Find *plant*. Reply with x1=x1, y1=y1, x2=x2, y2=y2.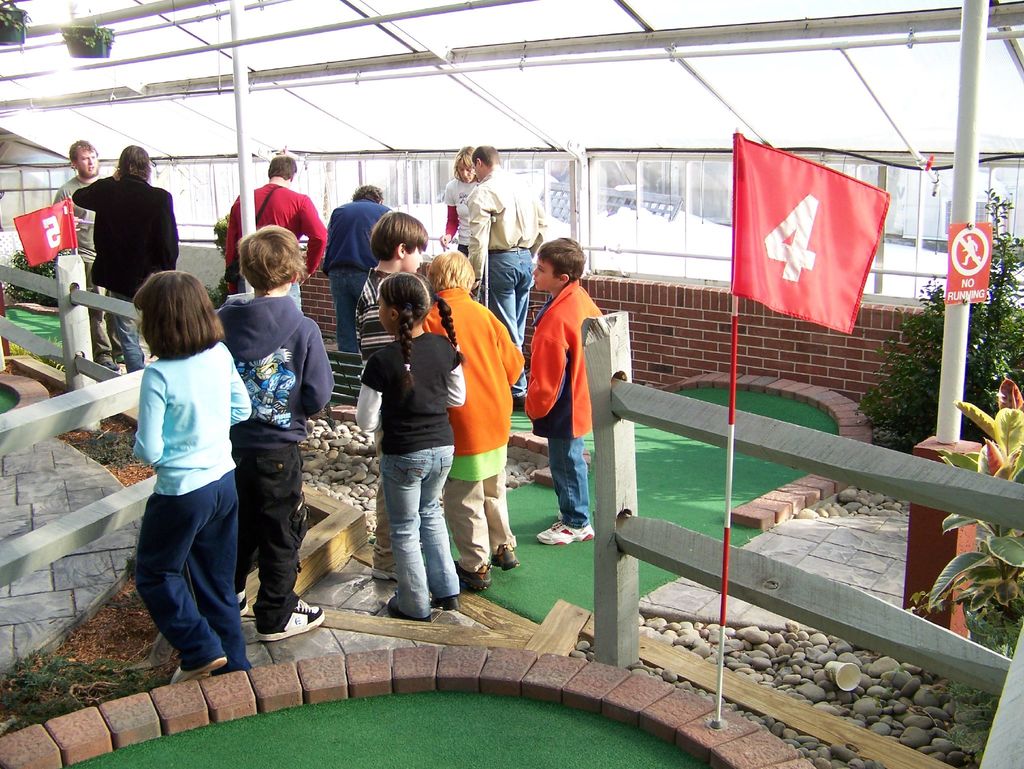
x1=909, y1=590, x2=943, y2=619.
